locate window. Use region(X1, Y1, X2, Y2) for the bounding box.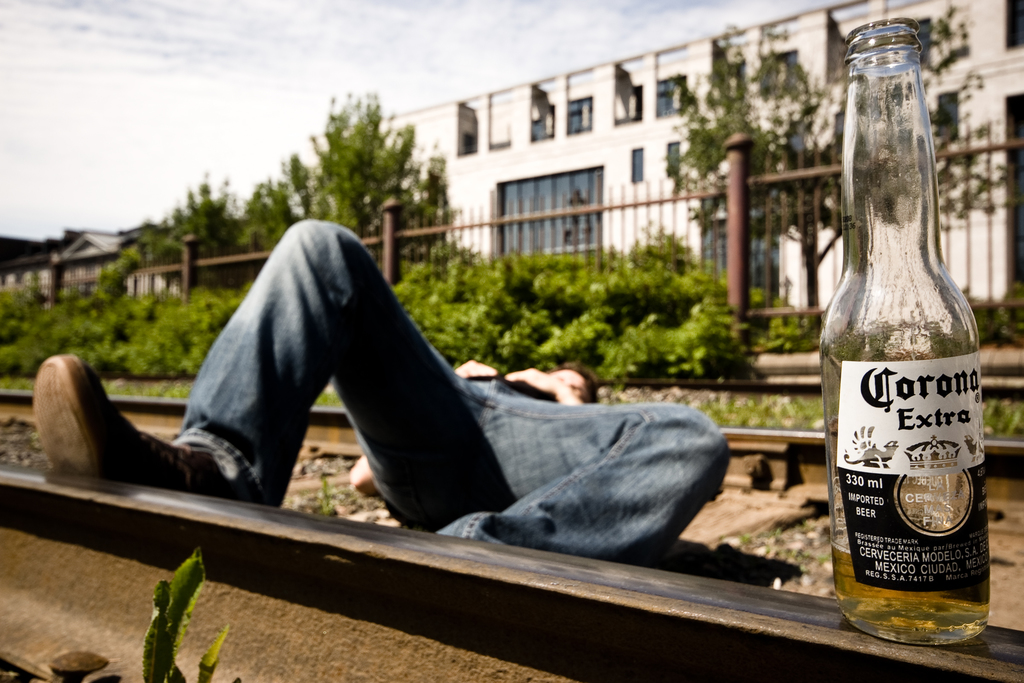
region(936, 93, 956, 140).
